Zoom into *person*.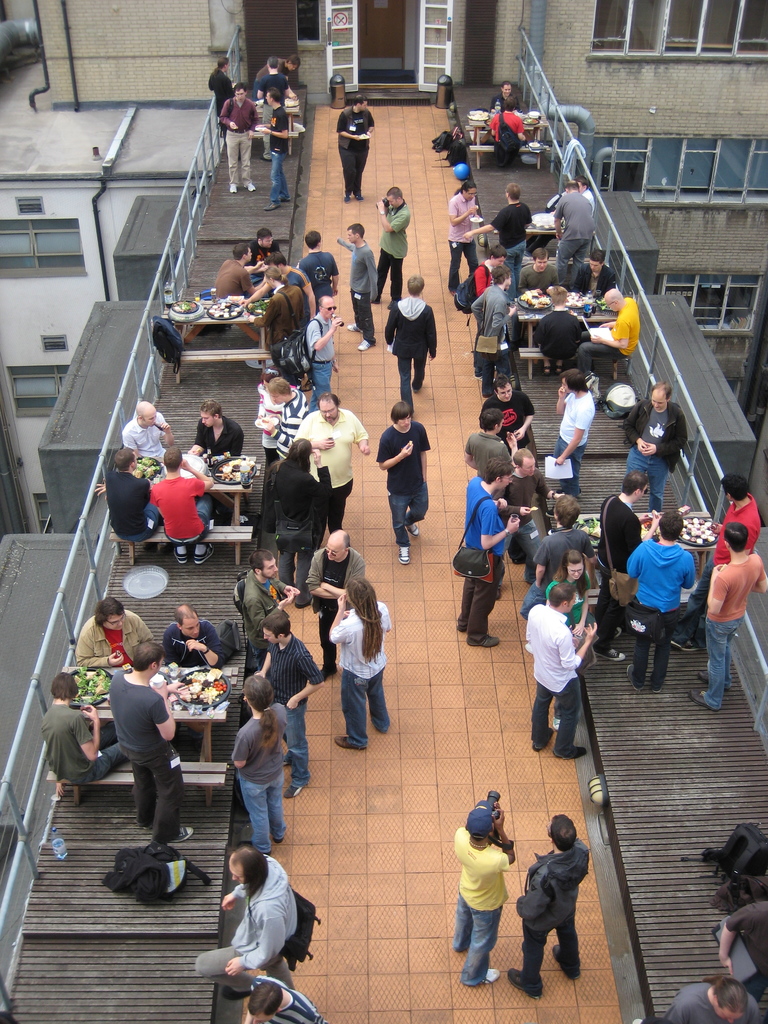
Zoom target: (x1=273, y1=373, x2=317, y2=477).
